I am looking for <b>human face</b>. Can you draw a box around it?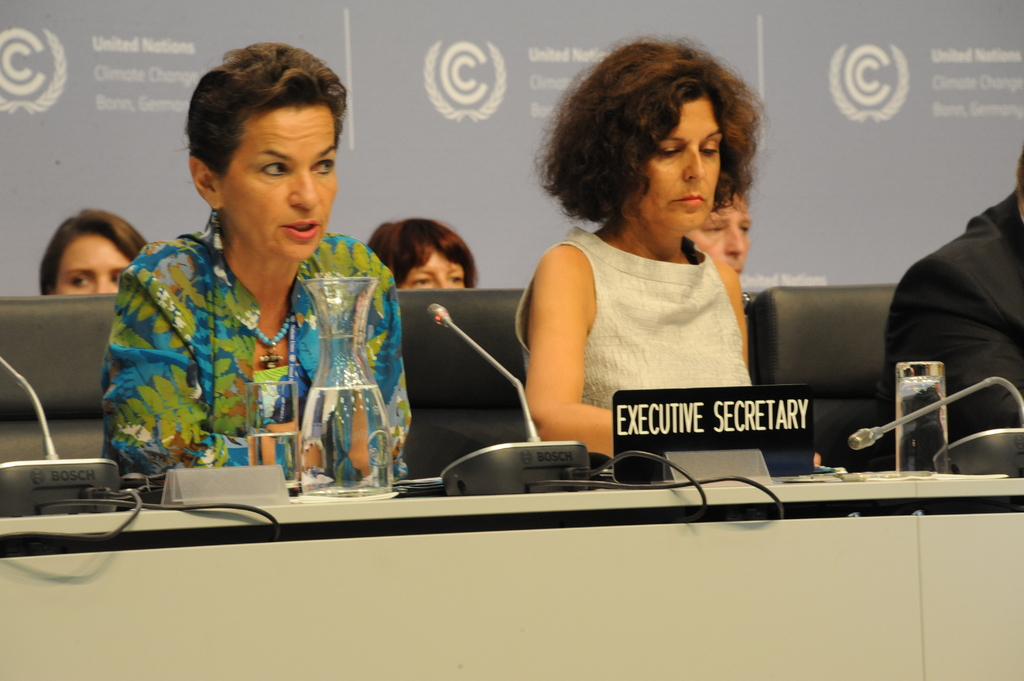
Sure, the bounding box is rect(687, 186, 754, 275).
